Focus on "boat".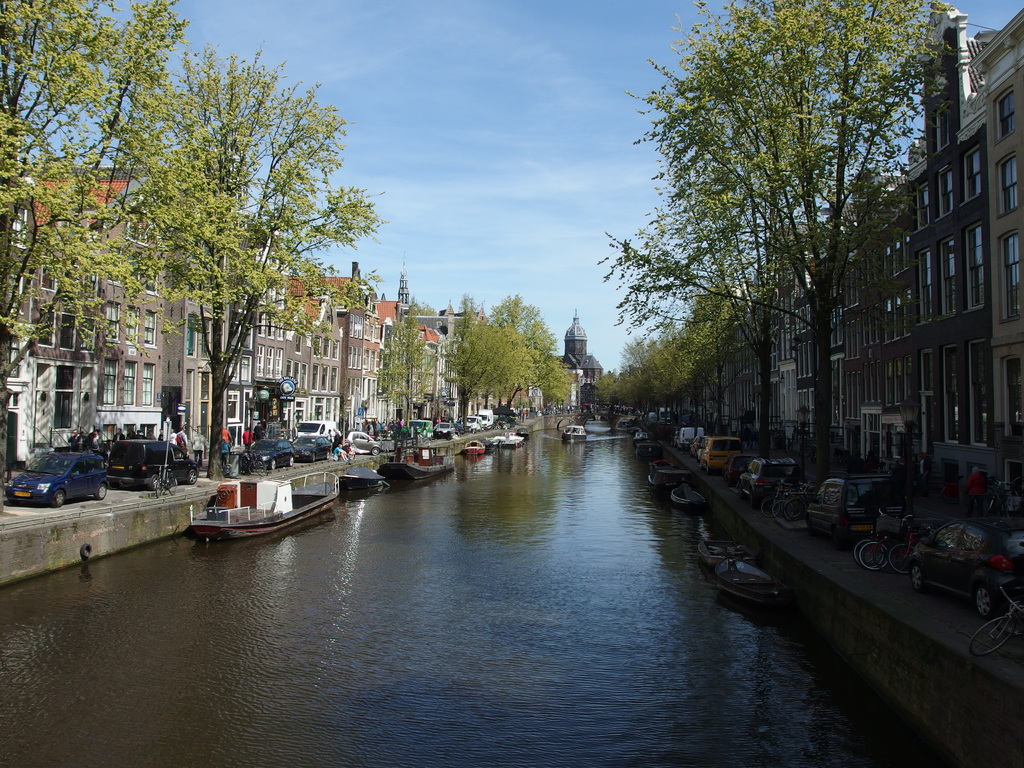
Focused at BBox(376, 417, 460, 491).
